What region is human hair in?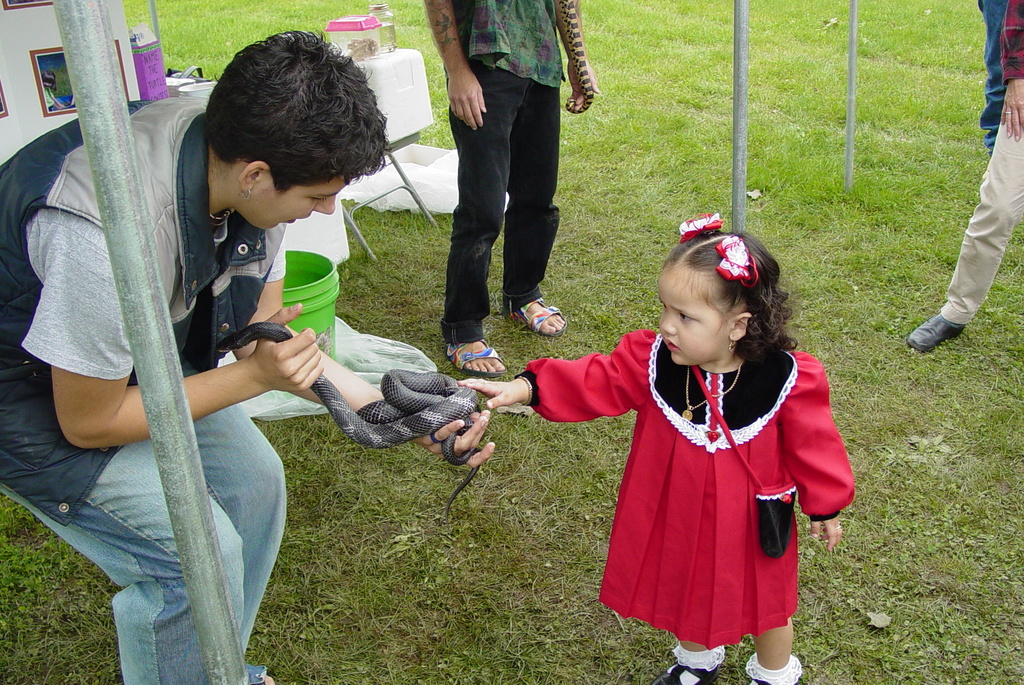
(x1=658, y1=228, x2=799, y2=364).
